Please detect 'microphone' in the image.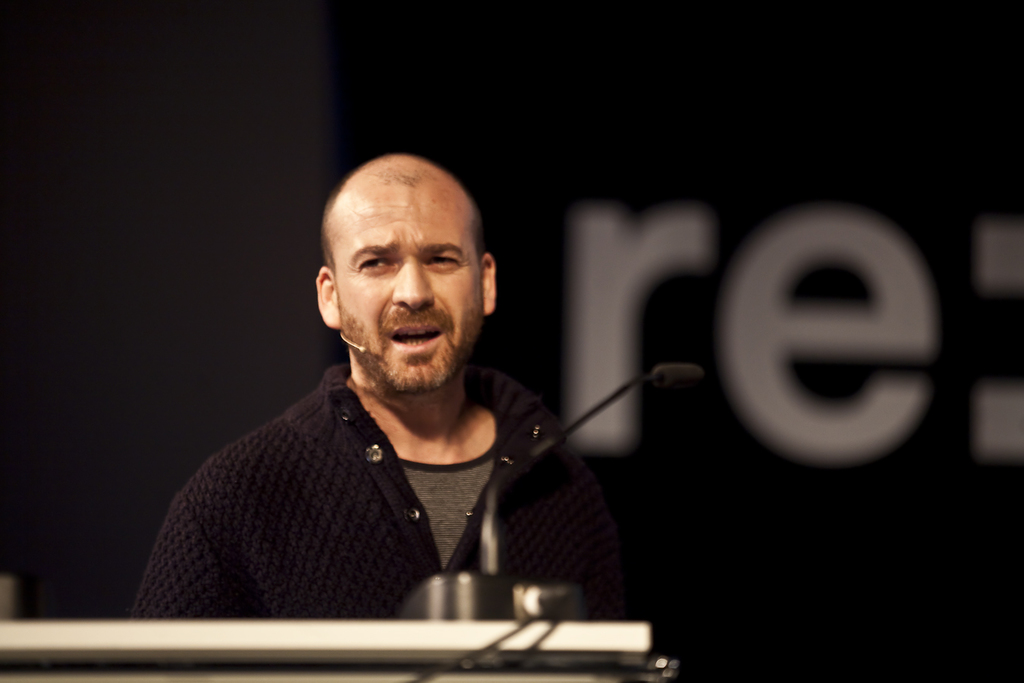
[654,364,702,390].
